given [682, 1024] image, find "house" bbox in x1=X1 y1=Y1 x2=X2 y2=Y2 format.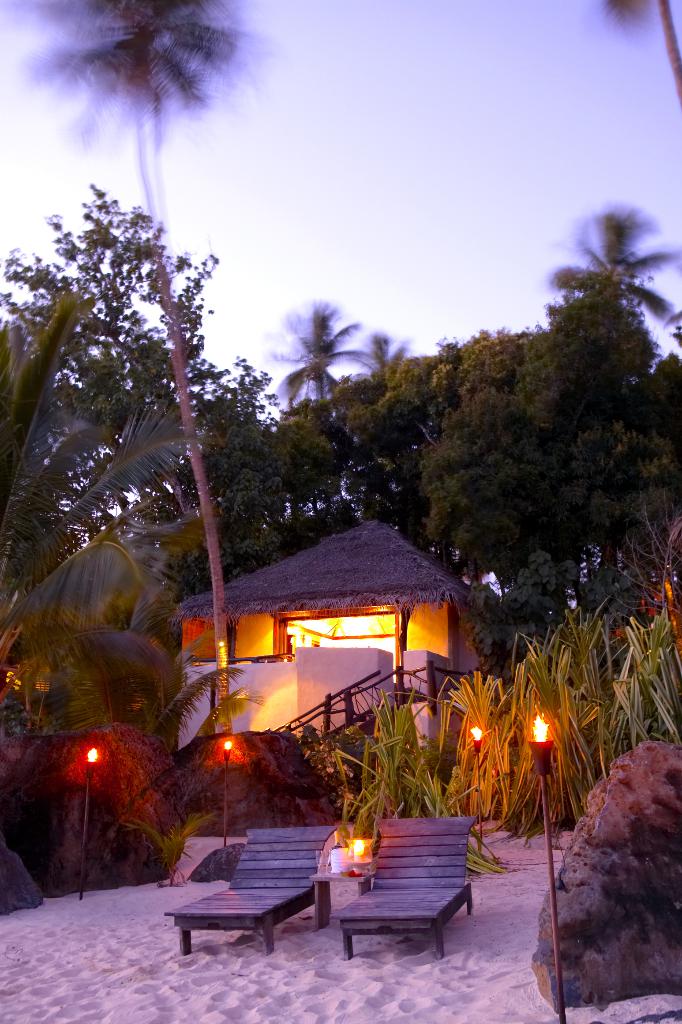
x1=159 y1=515 x2=493 y2=816.
